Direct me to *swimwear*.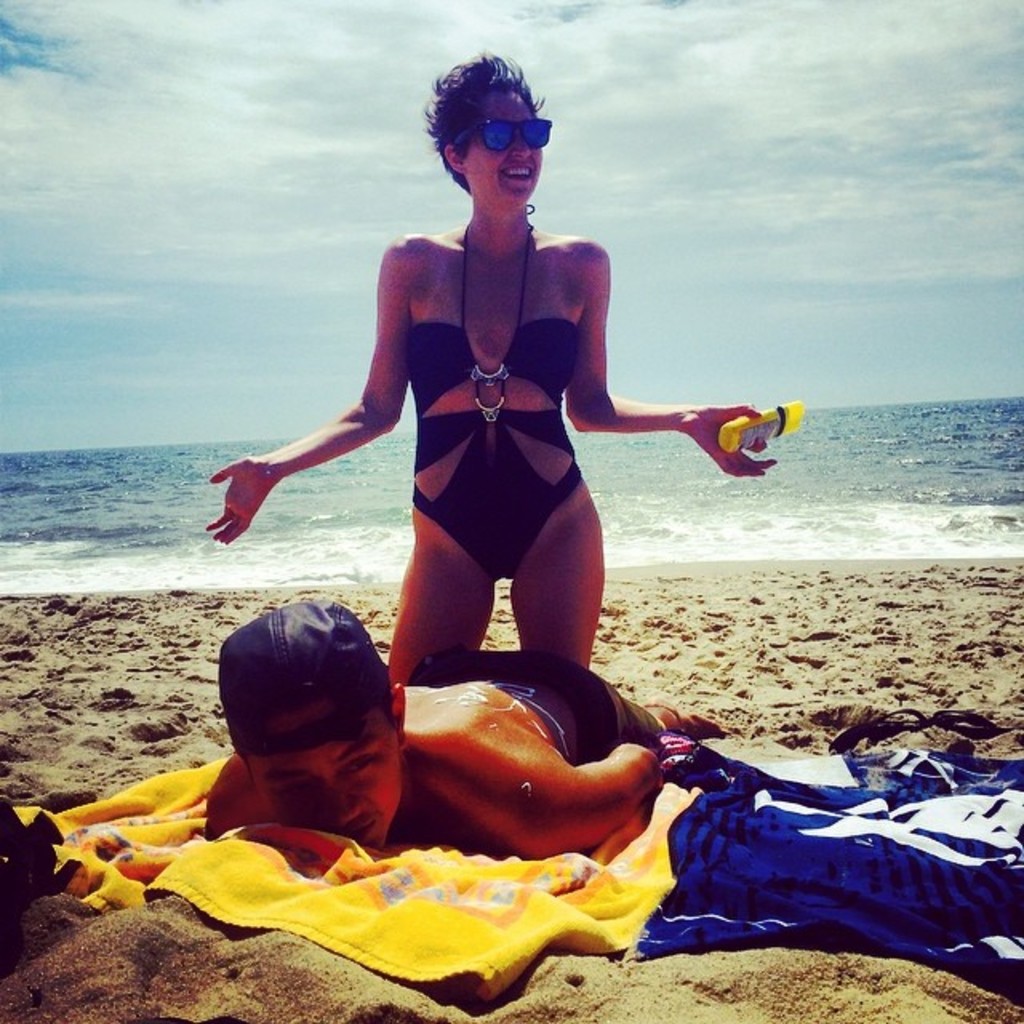
Direction: [416, 200, 571, 578].
